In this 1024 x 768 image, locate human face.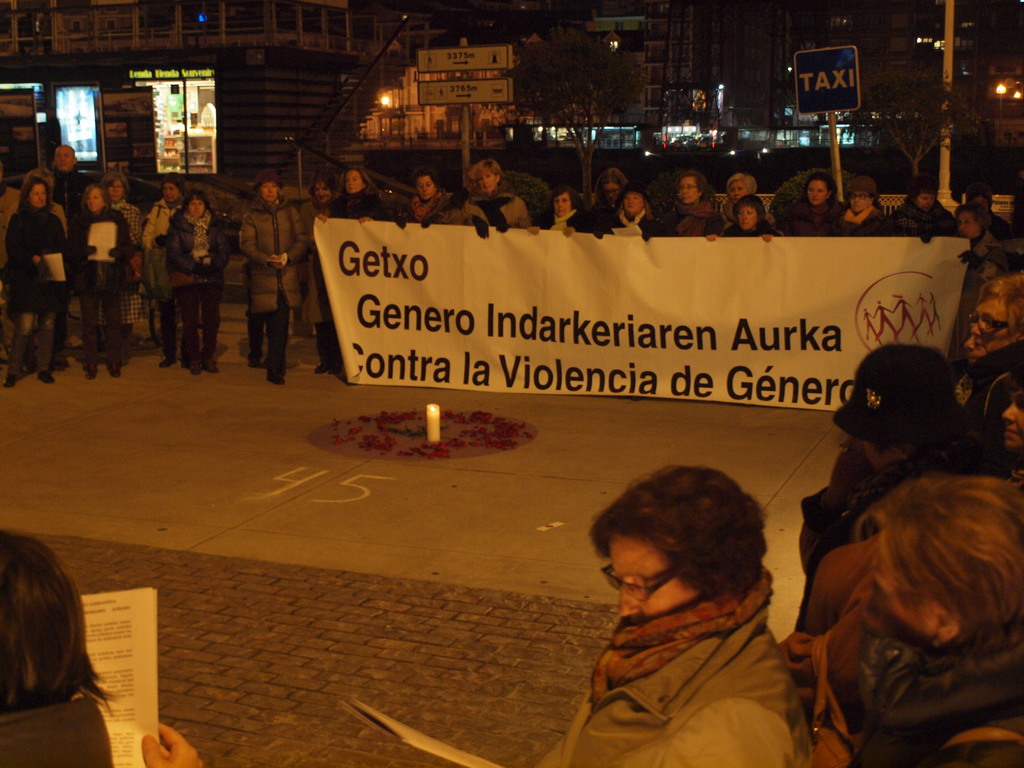
Bounding box: 807:181:829:206.
